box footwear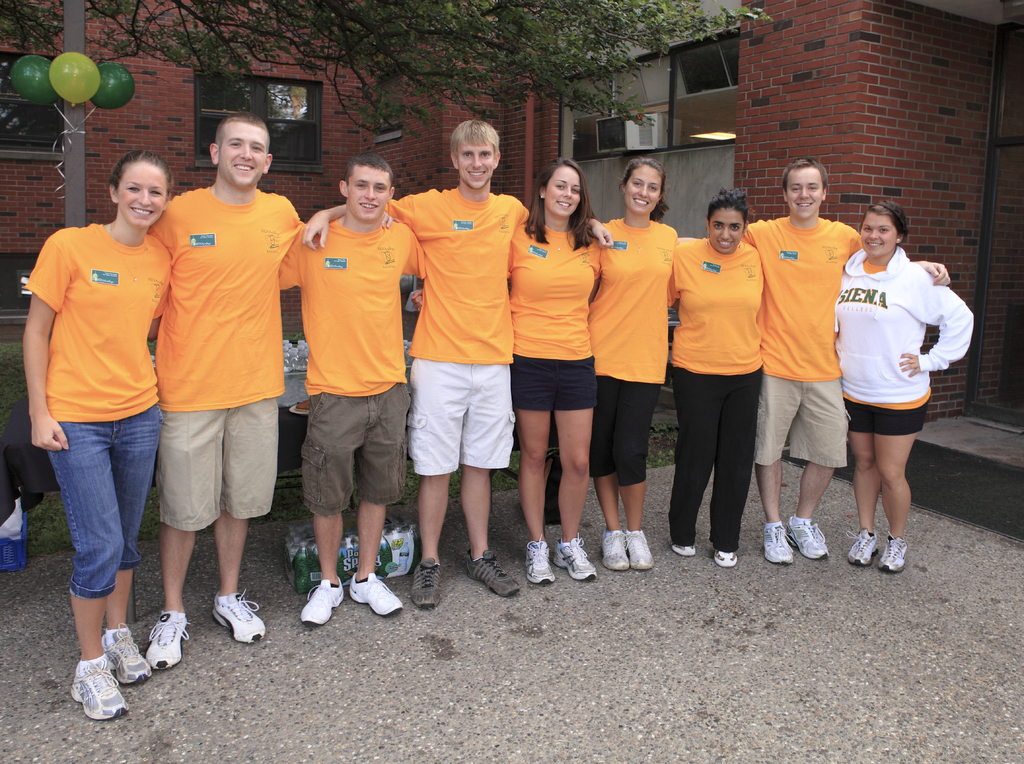
<box>522,537,558,587</box>
